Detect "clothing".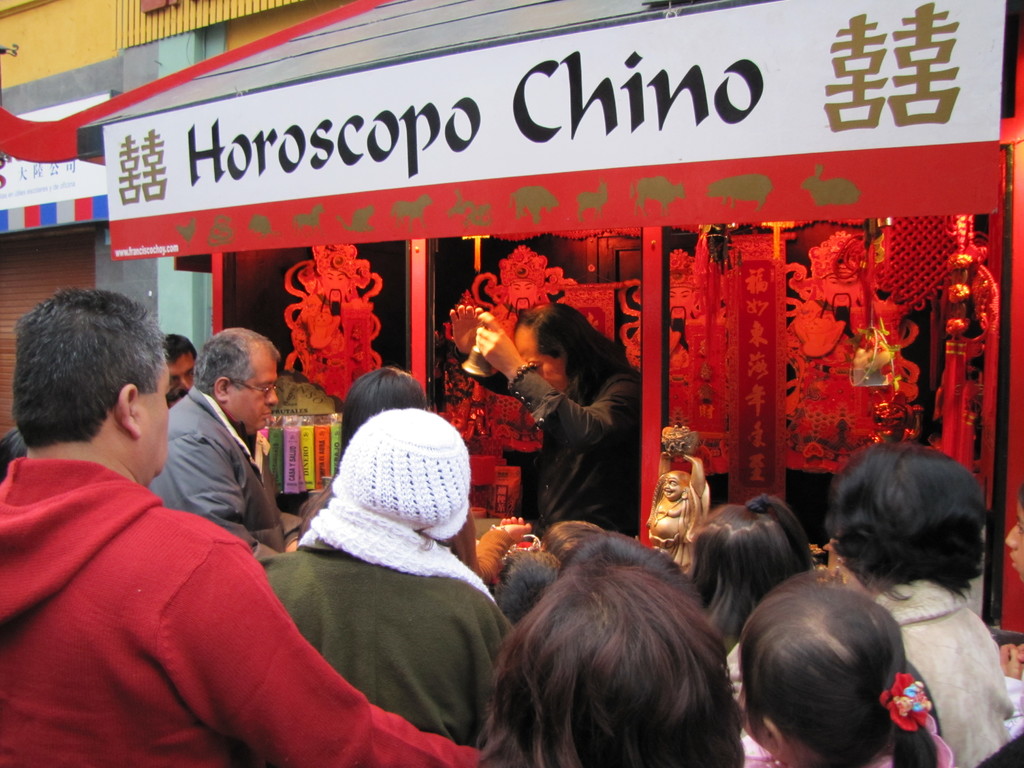
Detected at detection(872, 575, 1016, 767).
